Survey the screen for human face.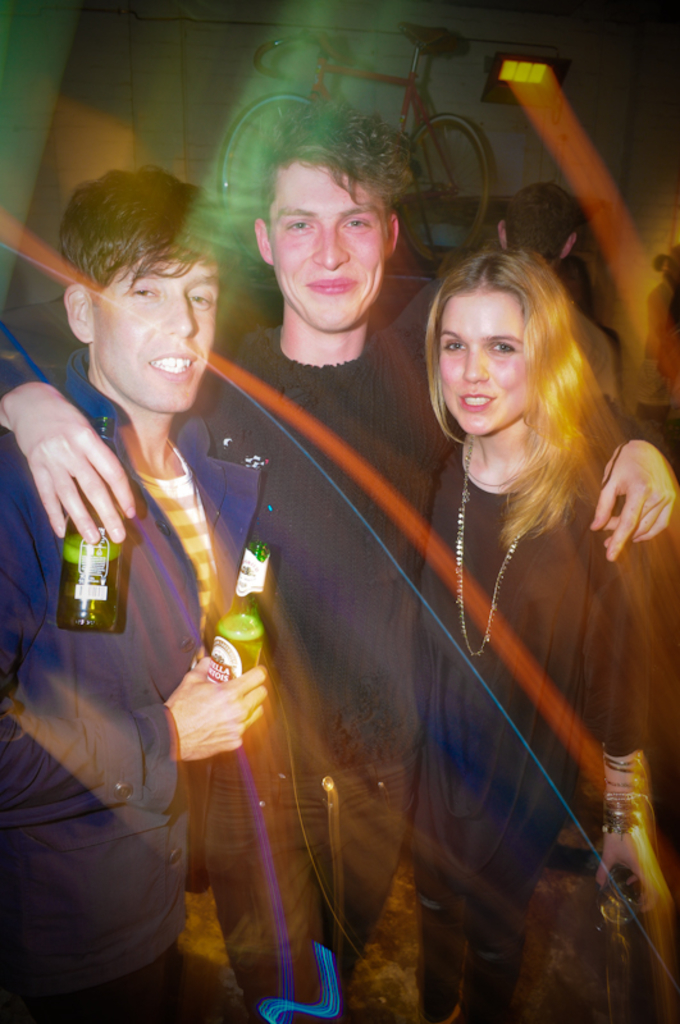
Survey found: 448 301 526 435.
